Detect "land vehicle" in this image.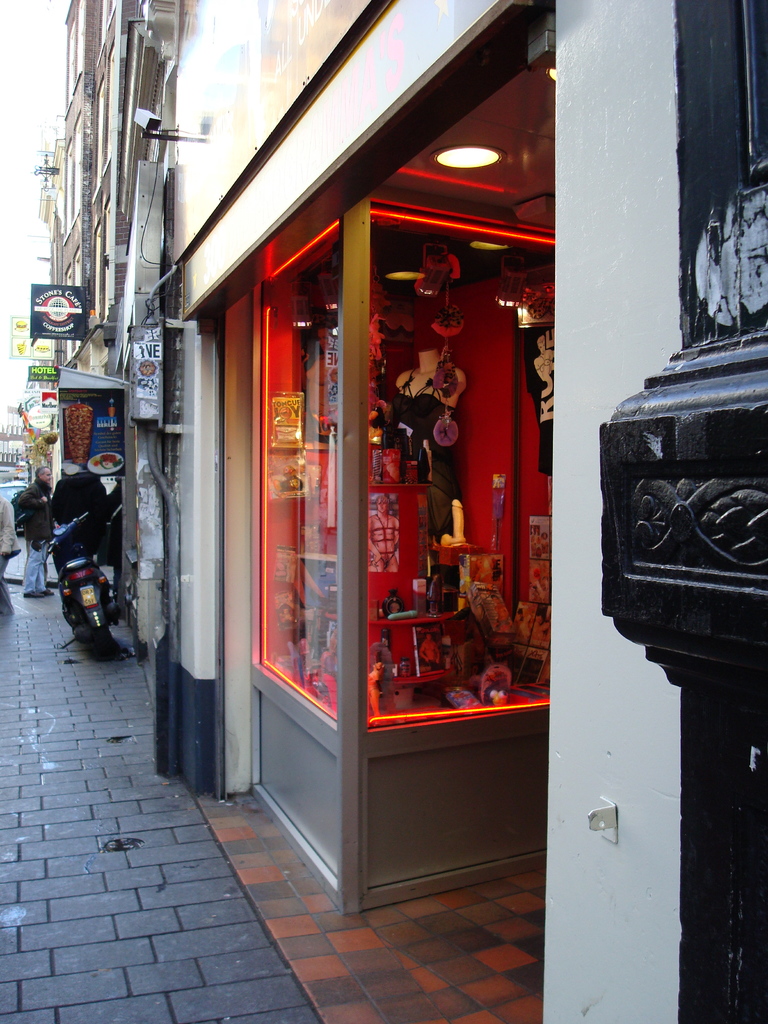
Detection: <box>35,497,120,656</box>.
